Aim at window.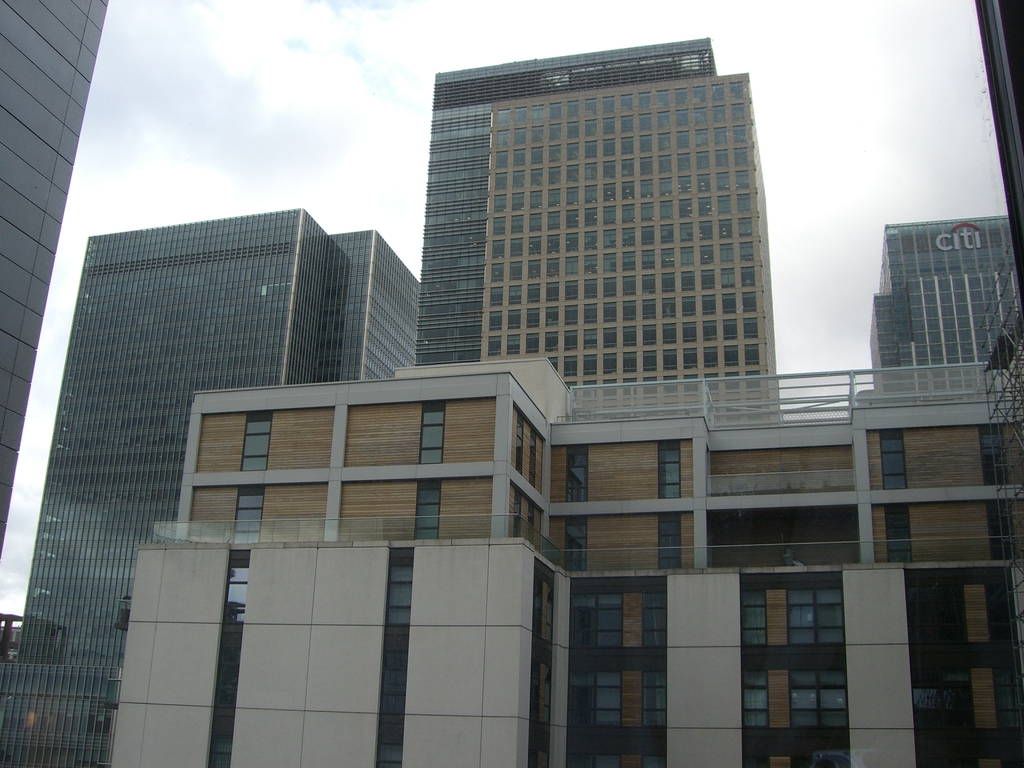
Aimed at <box>739,588,842,767</box>.
